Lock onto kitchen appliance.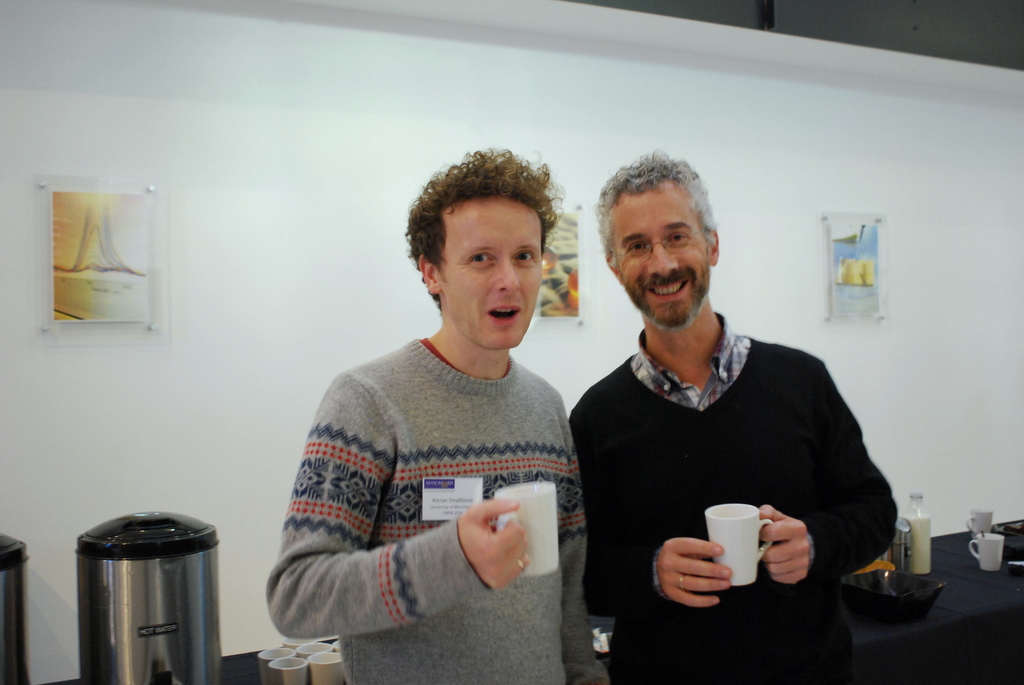
Locked: x1=904 y1=509 x2=928 y2=580.
